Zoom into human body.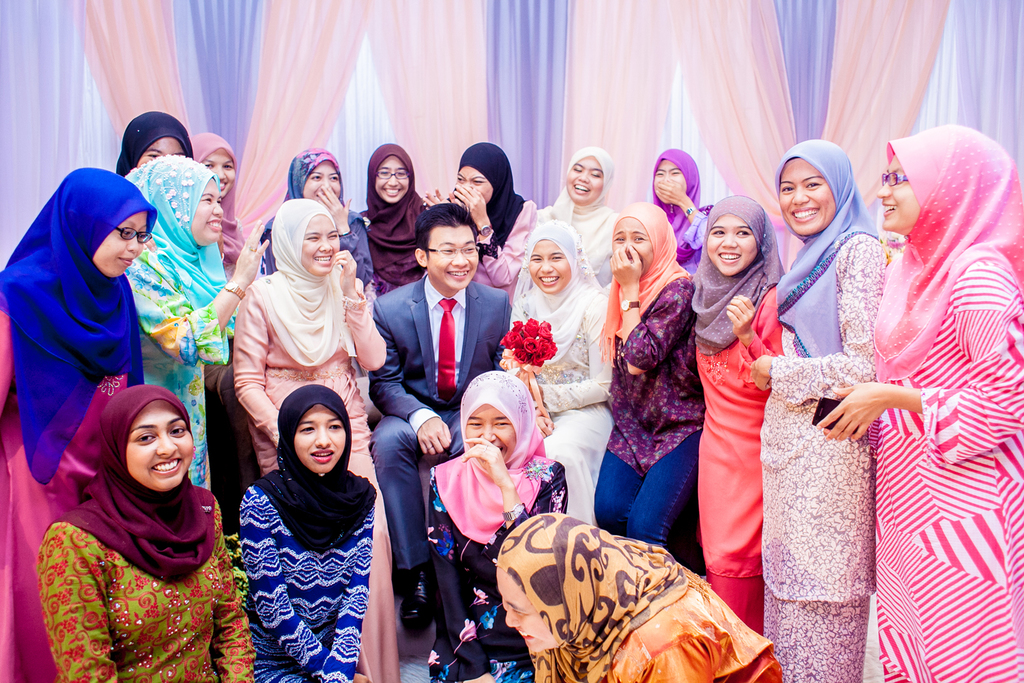
Zoom target: select_region(31, 383, 250, 682).
